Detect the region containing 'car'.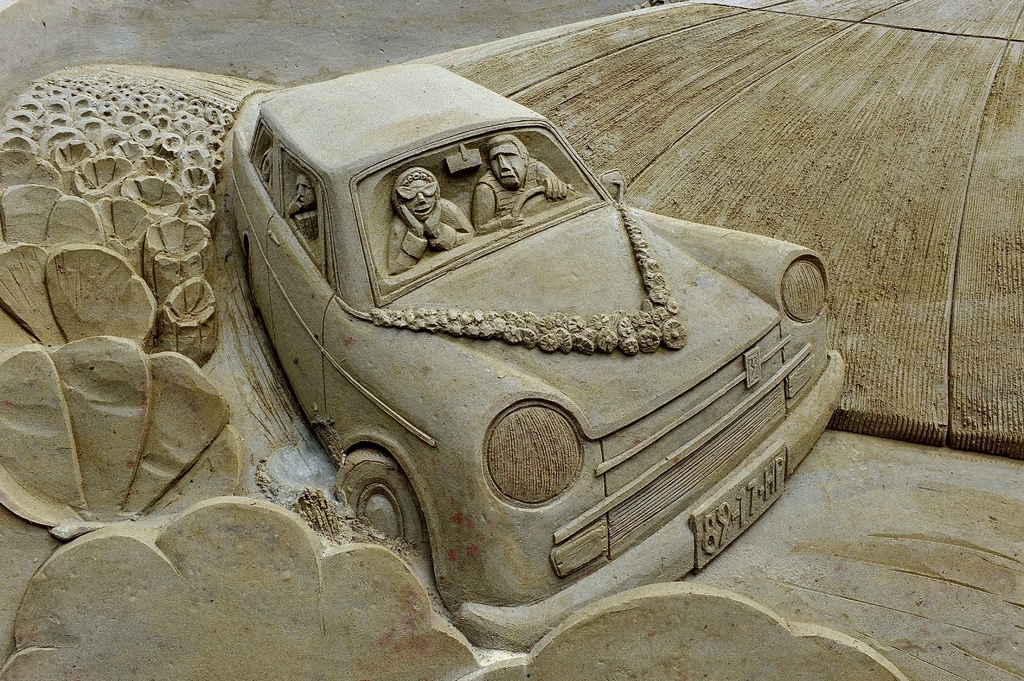
select_region(229, 60, 846, 653).
